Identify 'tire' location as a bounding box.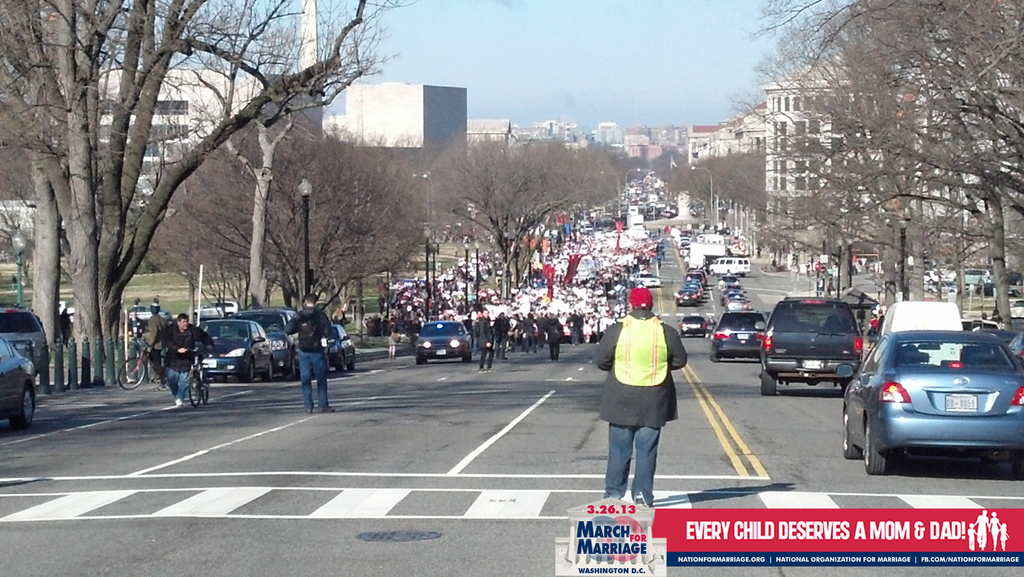
BBox(1014, 453, 1023, 478).
